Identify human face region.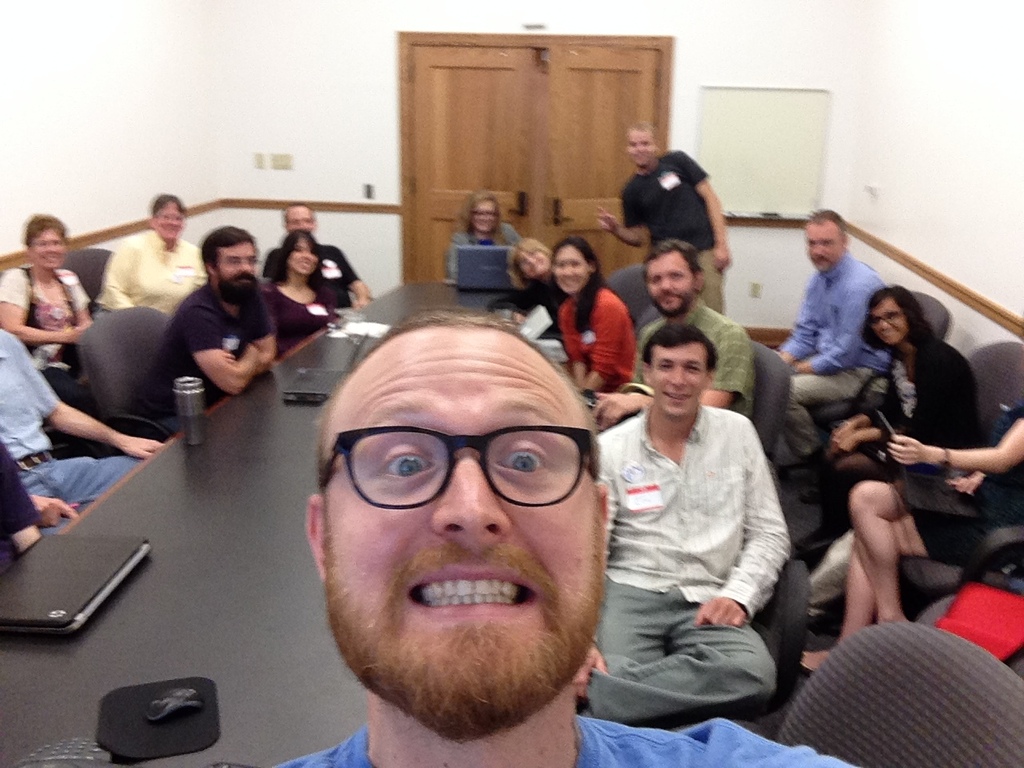
Region: locate(802, 214, 842, 266).
